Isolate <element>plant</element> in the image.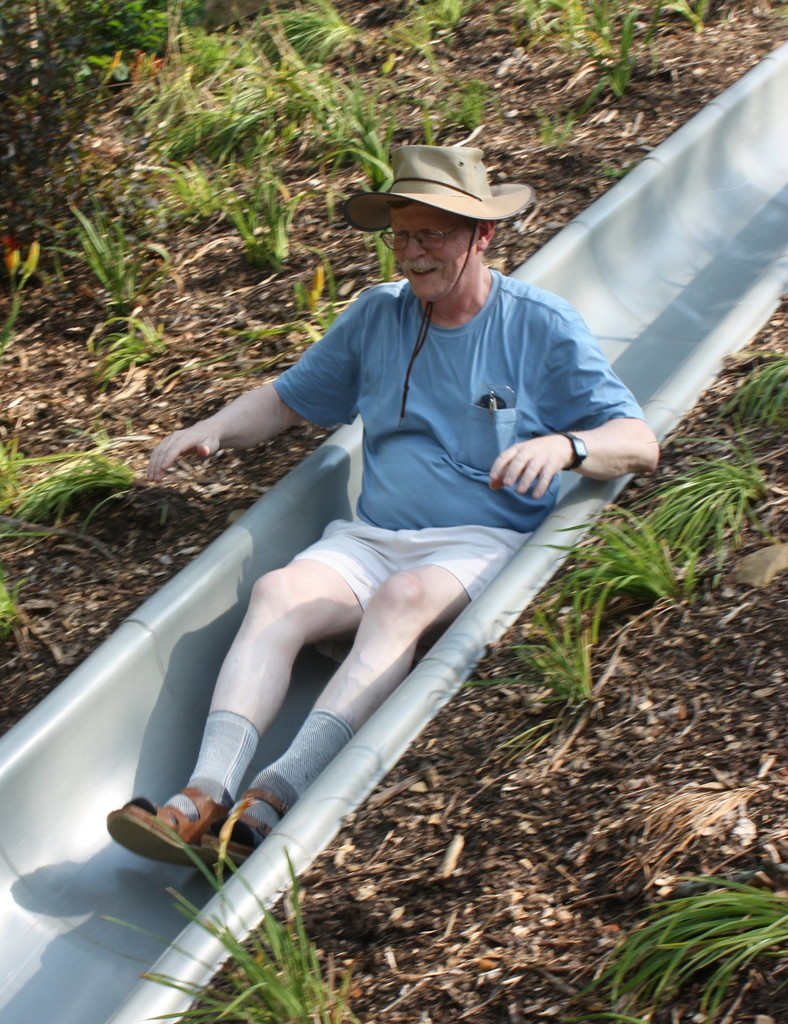
Isolated region: bbox(0, 582, 28, 641).
